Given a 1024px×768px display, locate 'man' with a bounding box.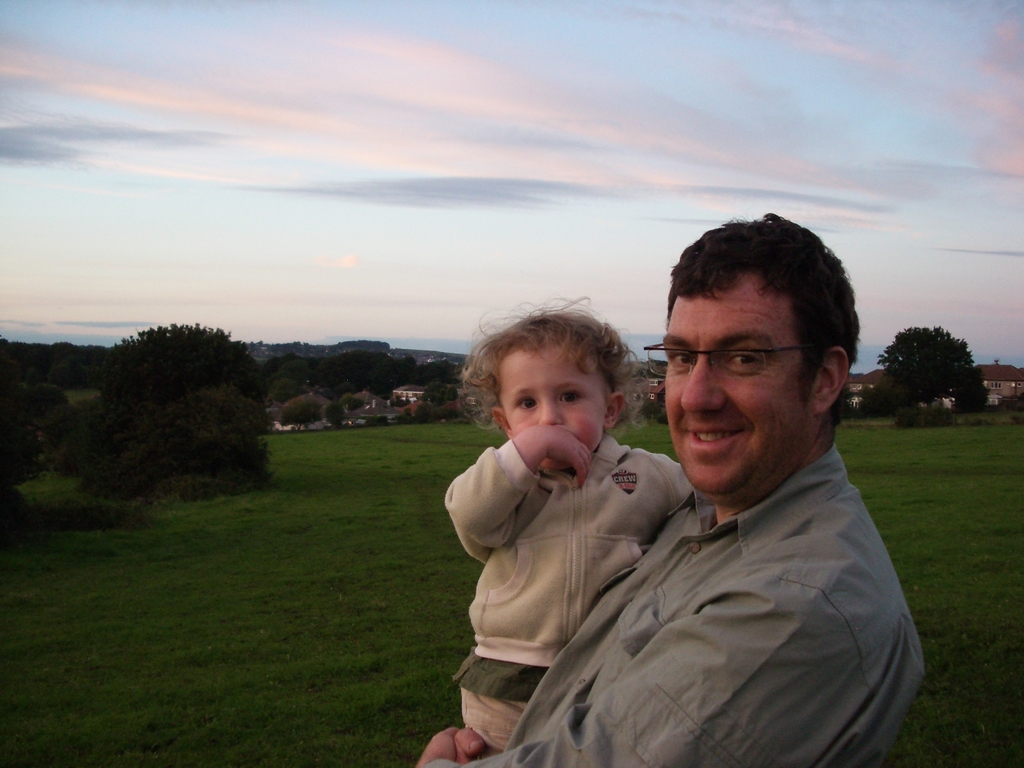
Located: 411/210/927/767.
